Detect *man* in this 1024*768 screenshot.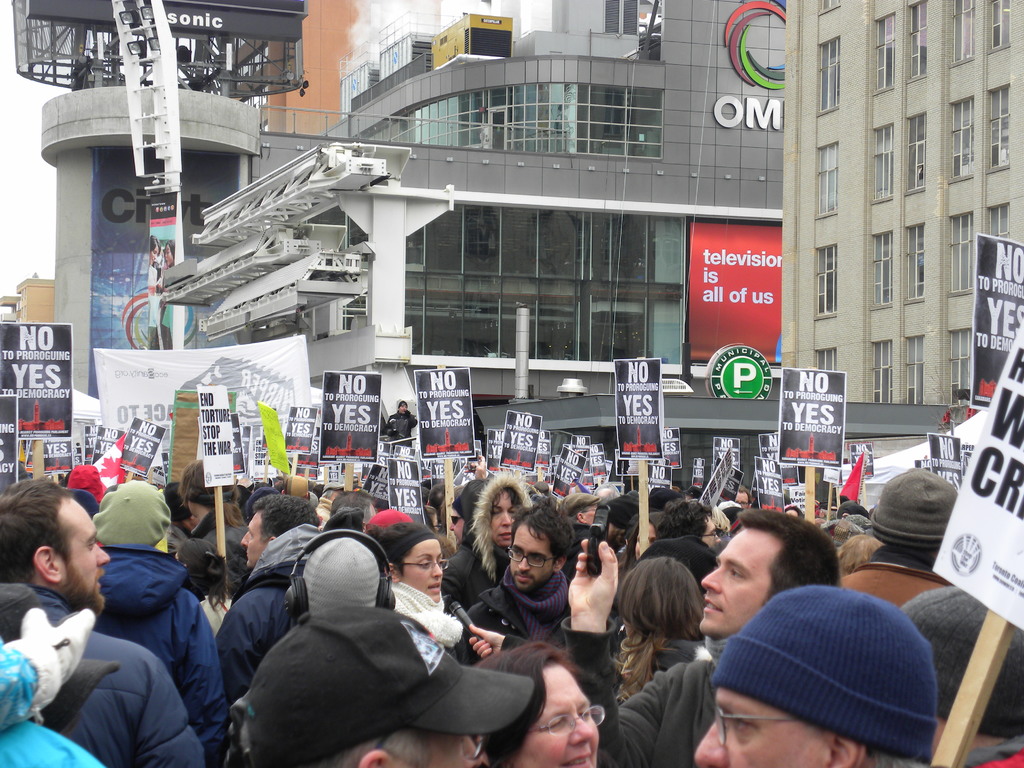
Detection: <region>692, 584, 940, 767</region>.
